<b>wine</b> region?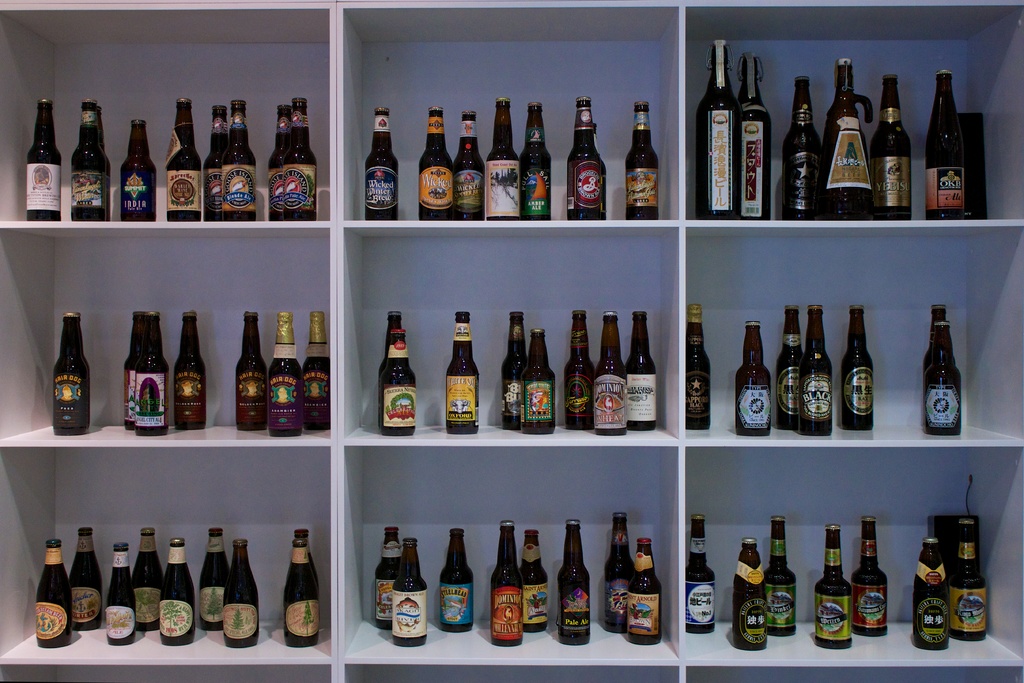
bbox=[499, 308, 530, 427]
